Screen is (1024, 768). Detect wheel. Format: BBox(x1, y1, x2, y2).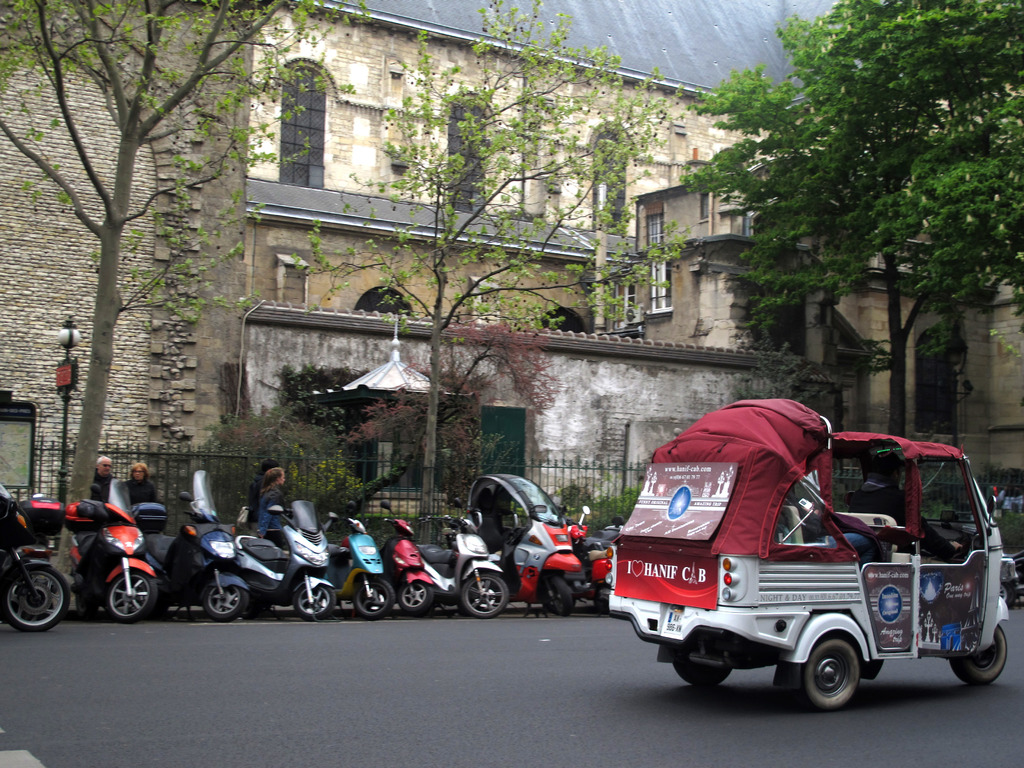
BBox(399, 582, 436, 614).
